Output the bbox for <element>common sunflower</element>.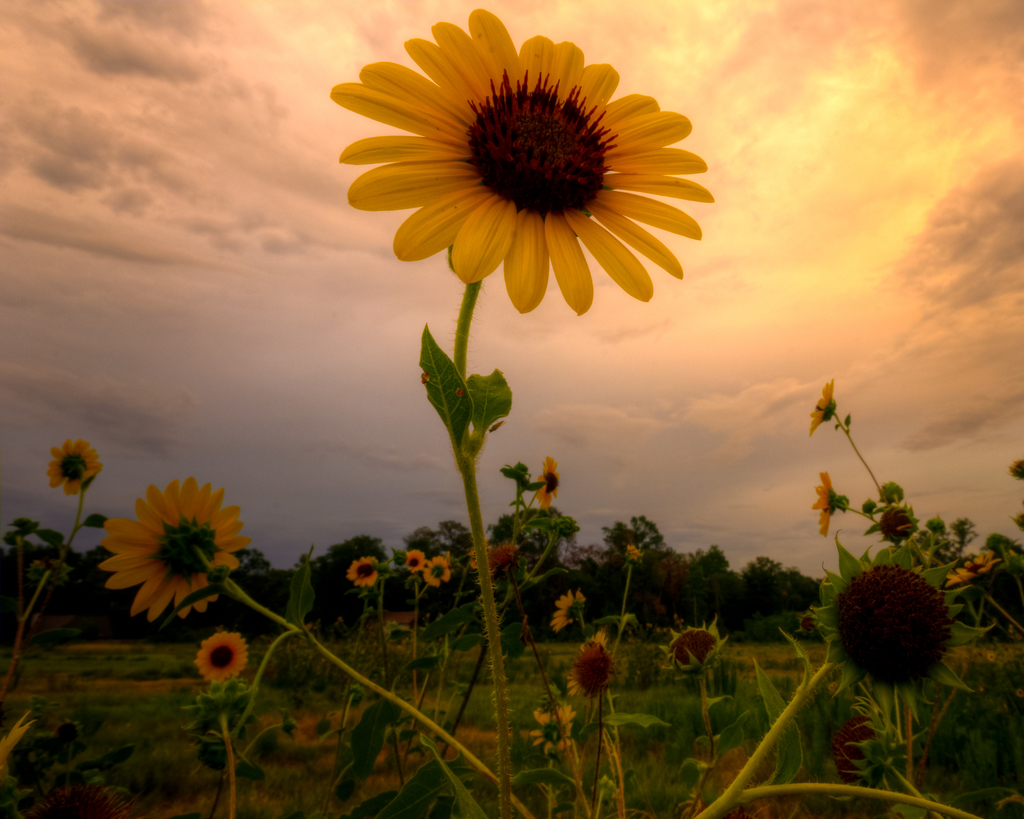
(562,639,620,704).
